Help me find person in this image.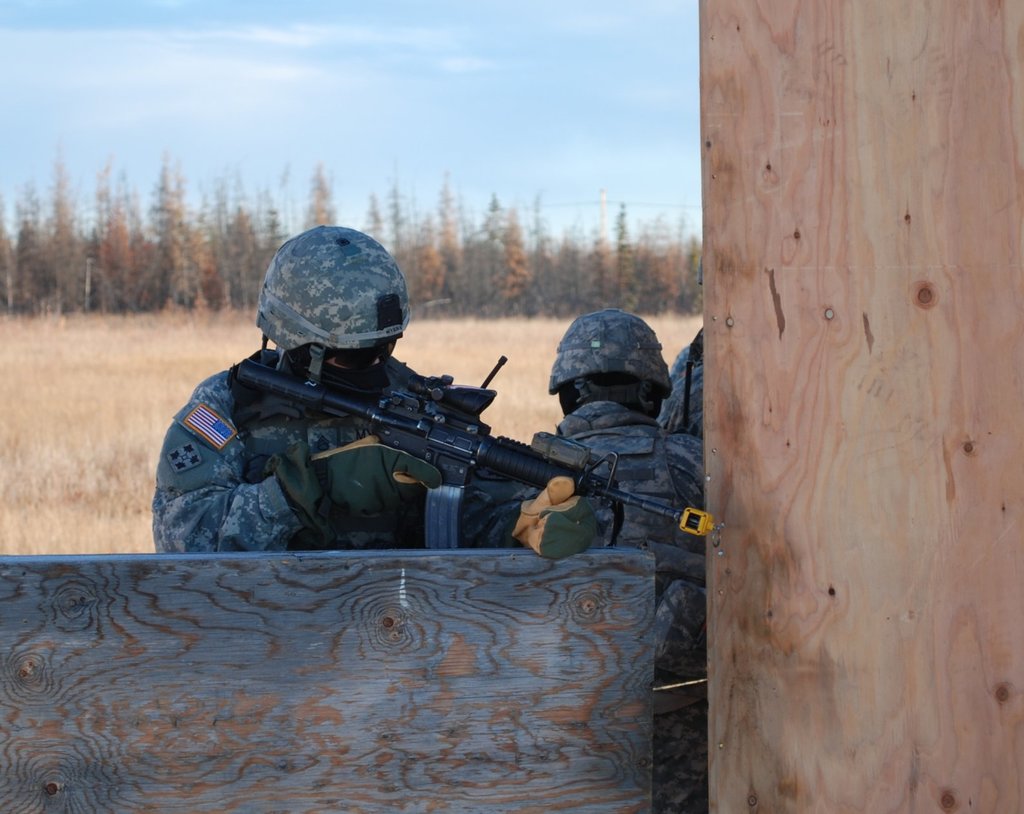
Found it: (left=527, top=299, right=715, bottom=809).
